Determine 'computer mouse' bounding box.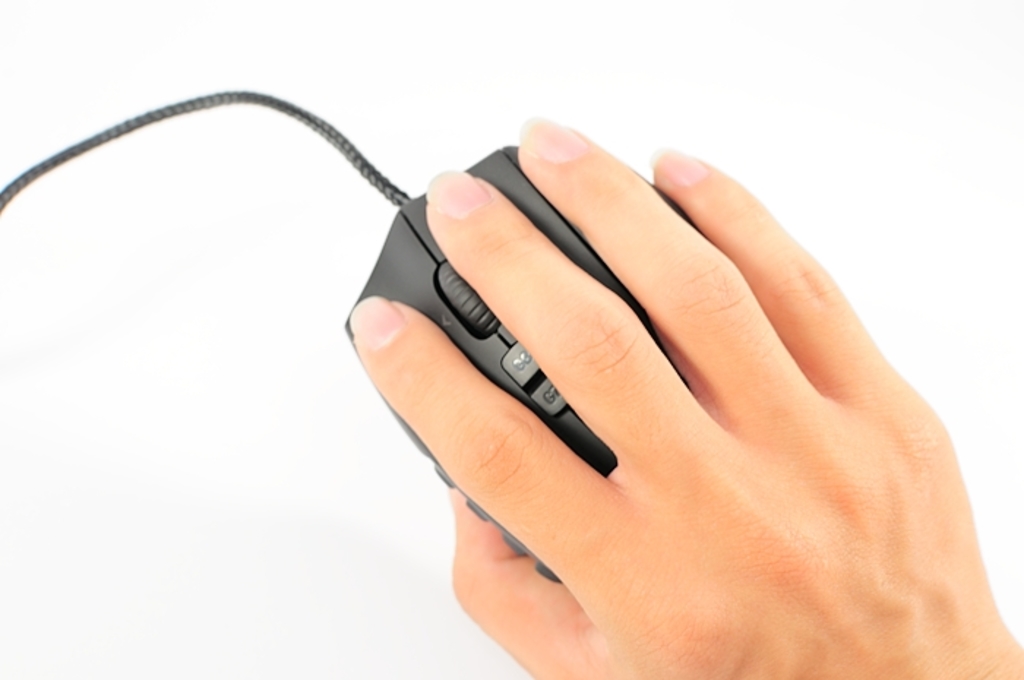
Determined: 339 139 707 583.
